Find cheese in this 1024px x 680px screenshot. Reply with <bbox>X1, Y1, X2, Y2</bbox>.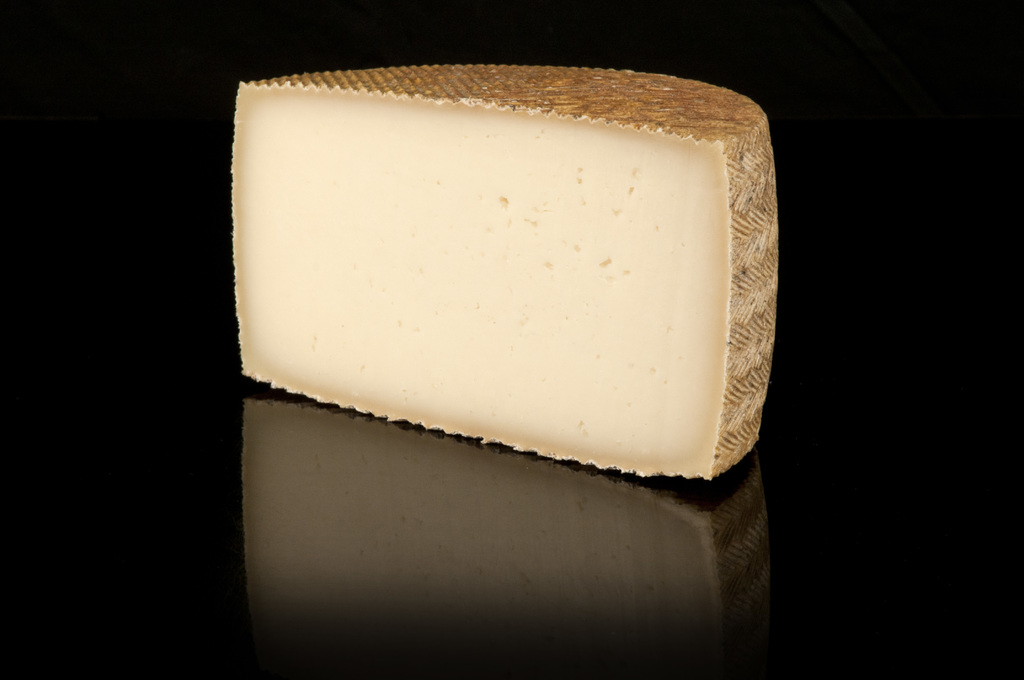
<bbox>228, 61, 783, 481</bbox>.
